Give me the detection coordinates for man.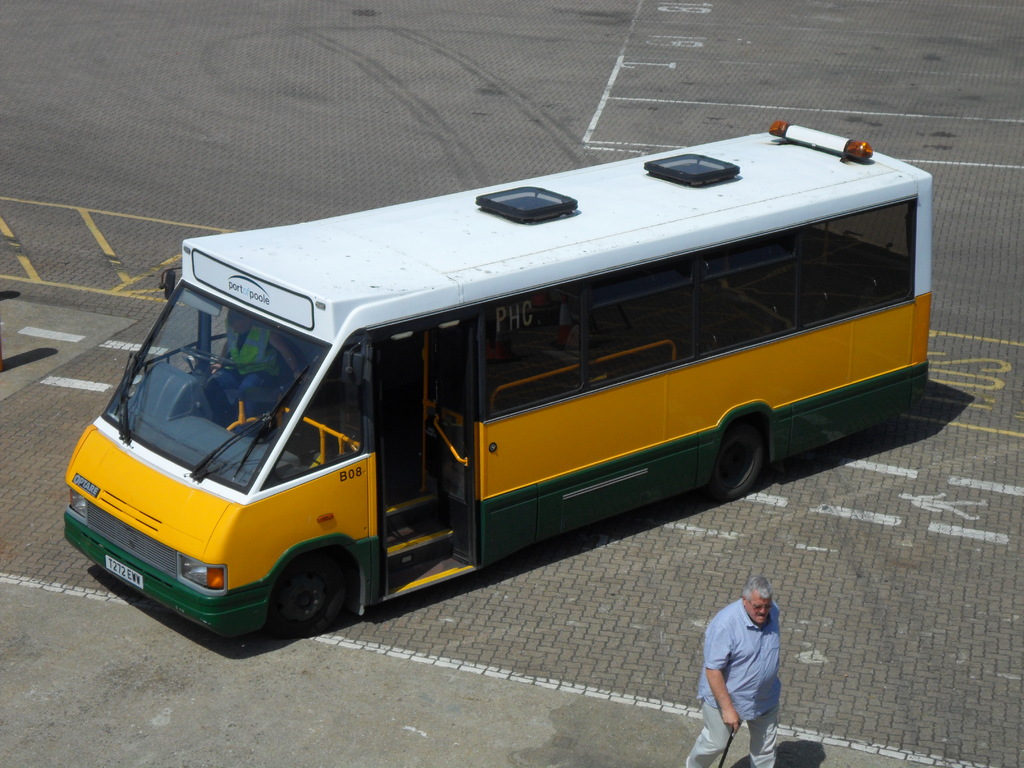
{"left": 691, "top": 577, "right": 799, "bottom": 755}.
